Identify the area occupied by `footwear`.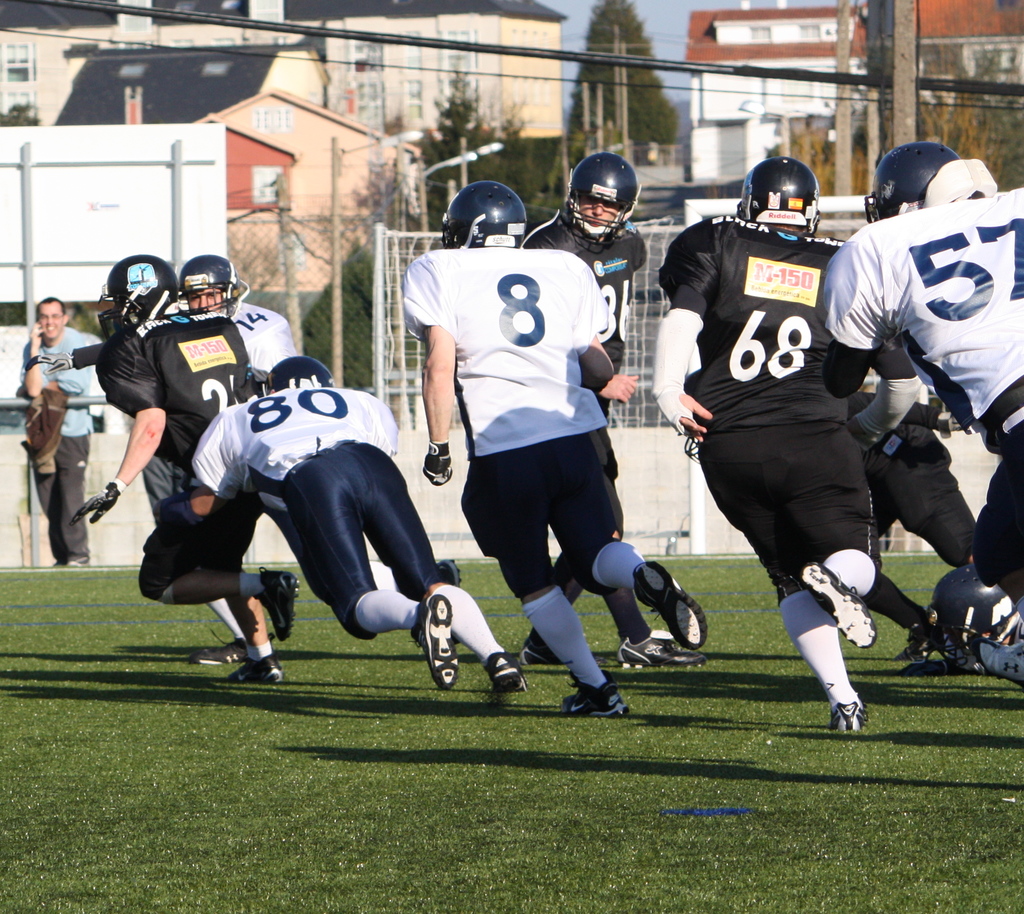
Area: box(194, 637, 252, 671).
